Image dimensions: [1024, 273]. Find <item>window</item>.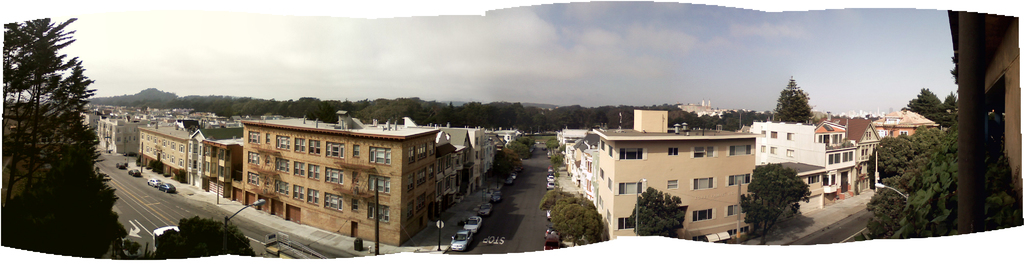
detection(245, 128, 265, 145).
